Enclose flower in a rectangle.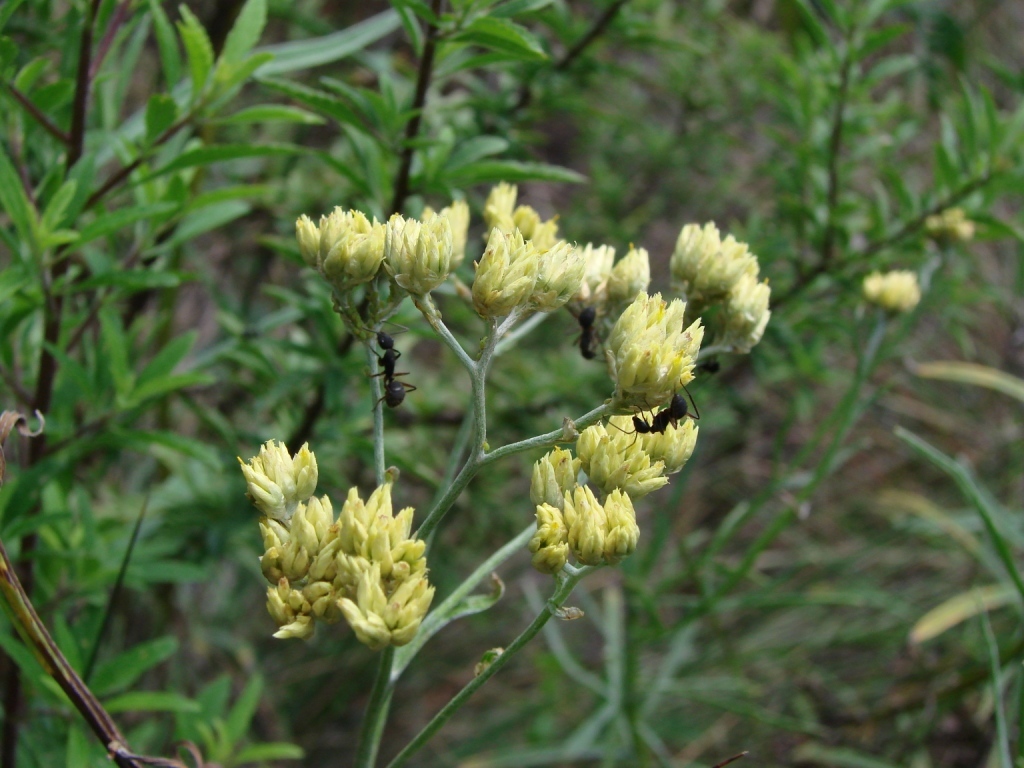
863, 263, 919, 323.
